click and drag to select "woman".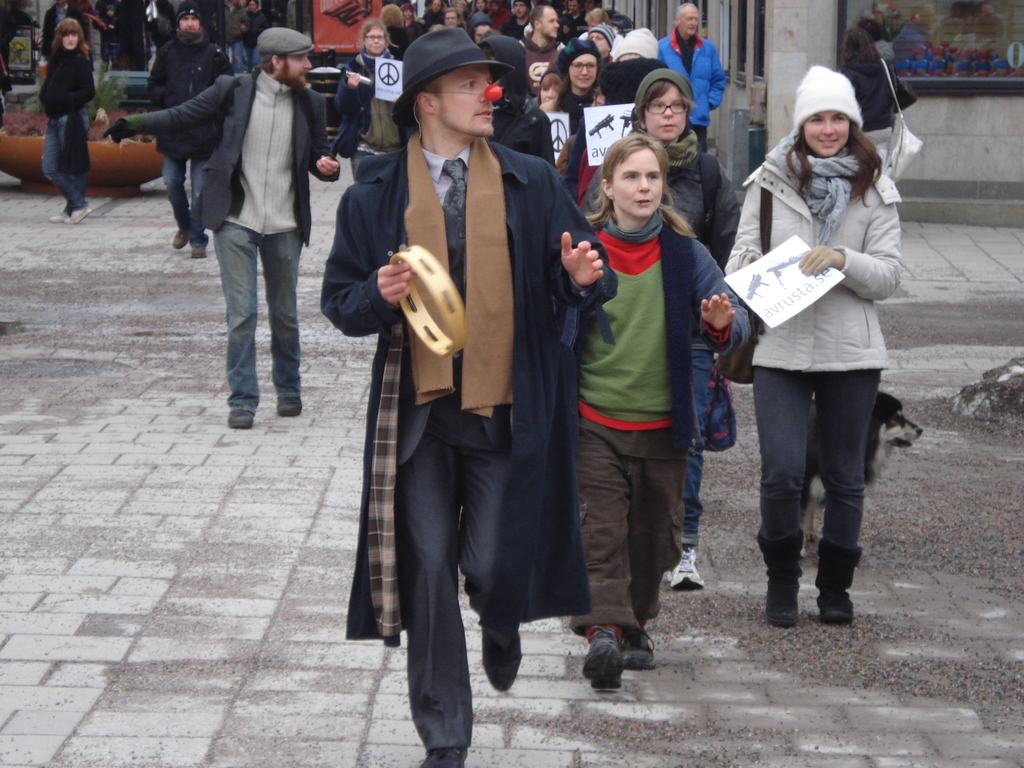
Selection: box=[40, 16, 103, 225].
